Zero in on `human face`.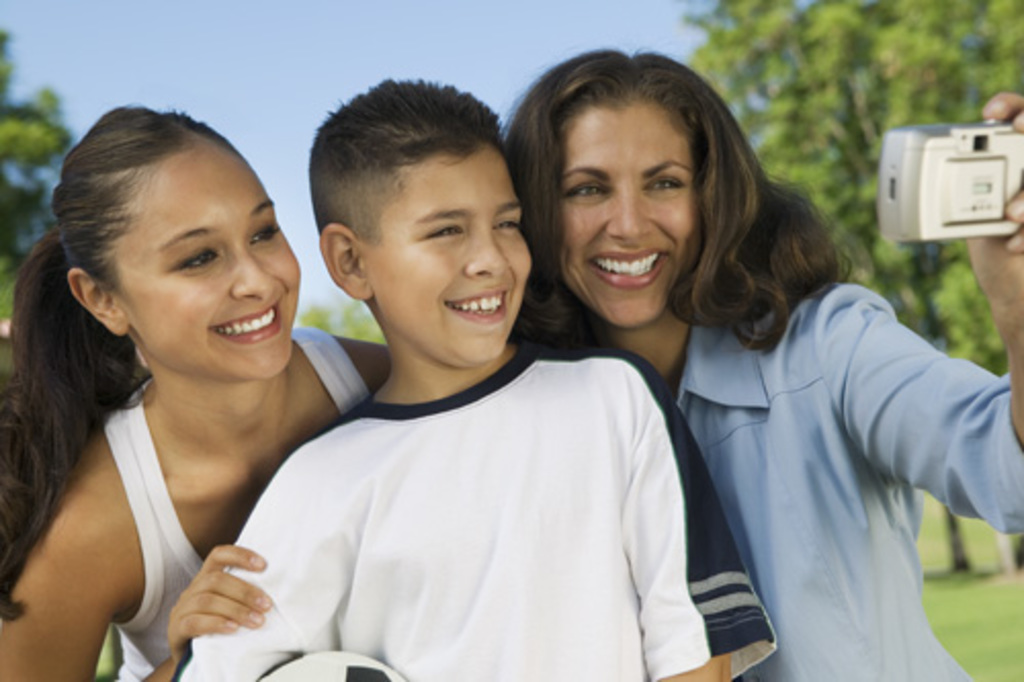
Zeroed in: box(354, 147, 530, 371).
